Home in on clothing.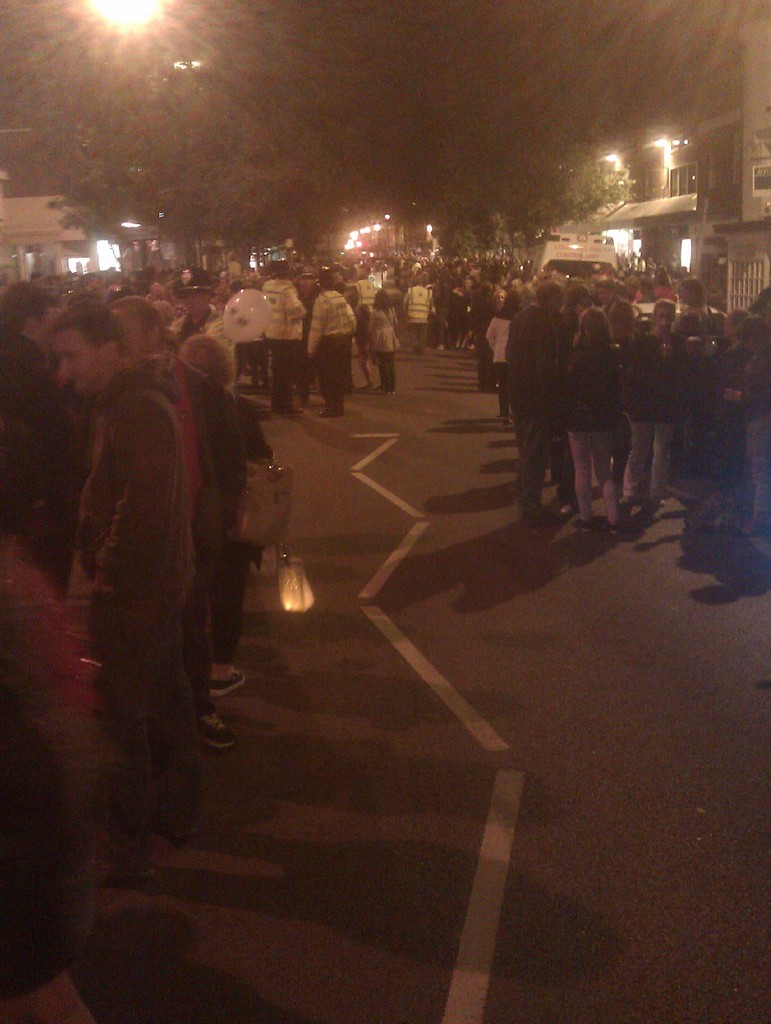
Homed in at <region>211, 387, 254, 548</region>.
